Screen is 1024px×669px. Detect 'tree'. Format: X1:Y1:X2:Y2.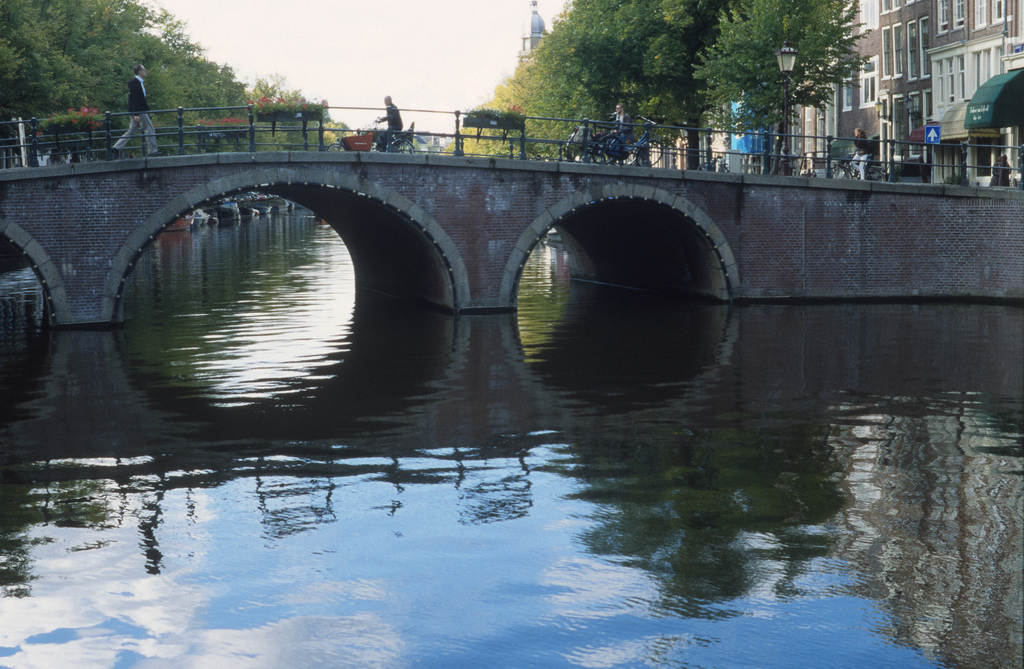
0:0:356:157.
